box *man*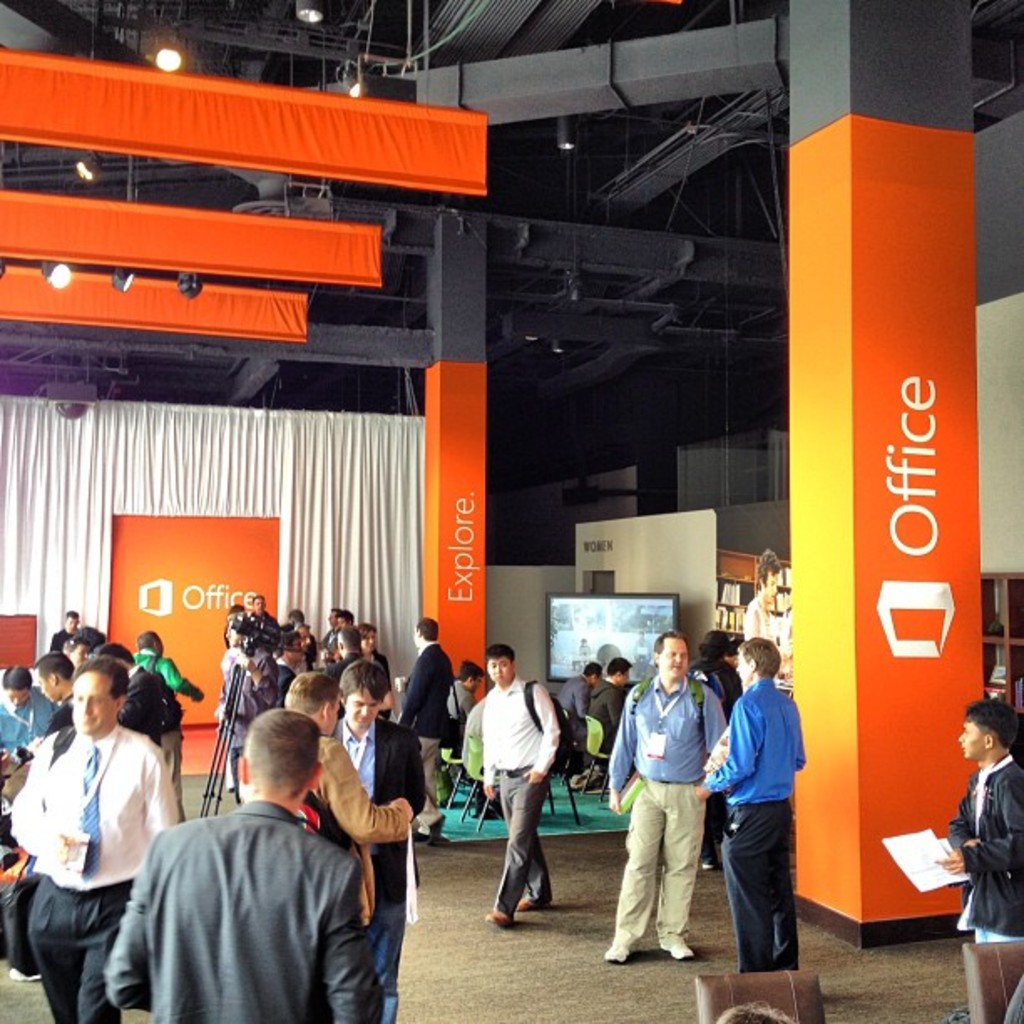
rect(403, 612, 453, 793)
